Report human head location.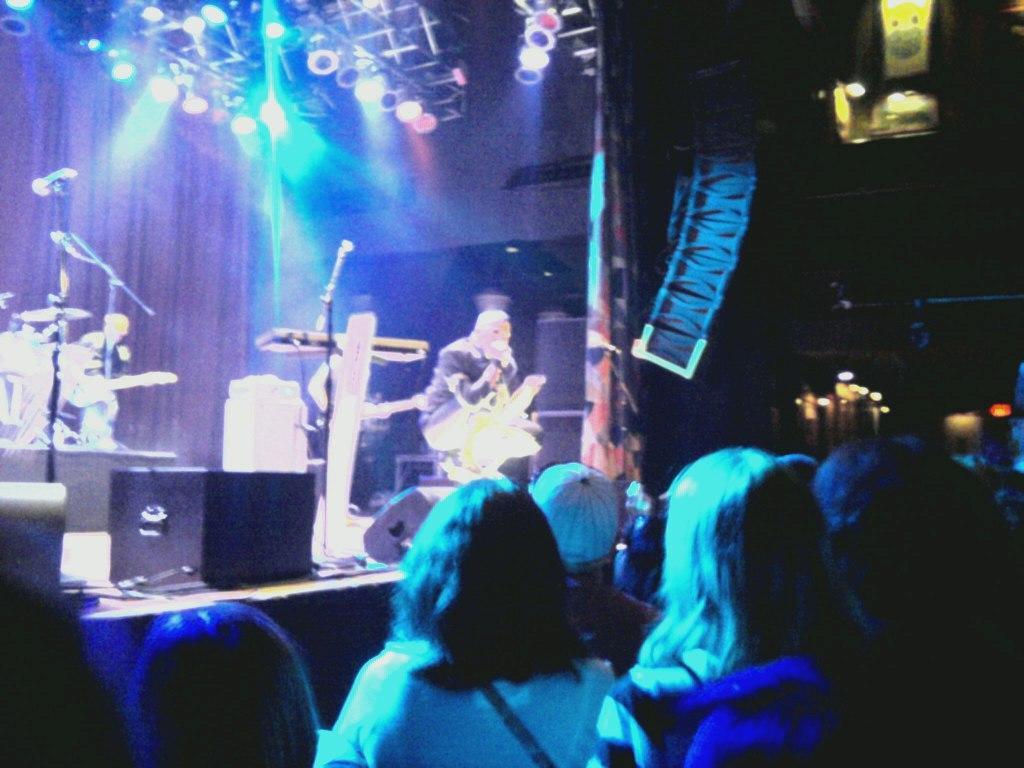
Report: locate(812, 447, 985, 649).
